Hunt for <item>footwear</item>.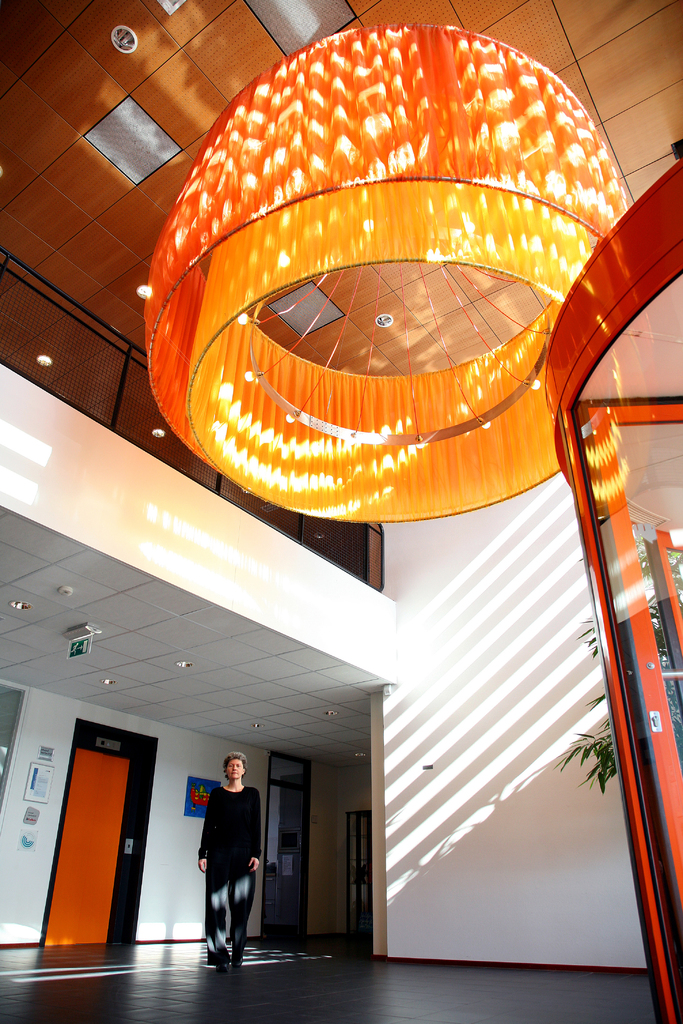
Hunted down at rect(227, 956, 243, 968).
